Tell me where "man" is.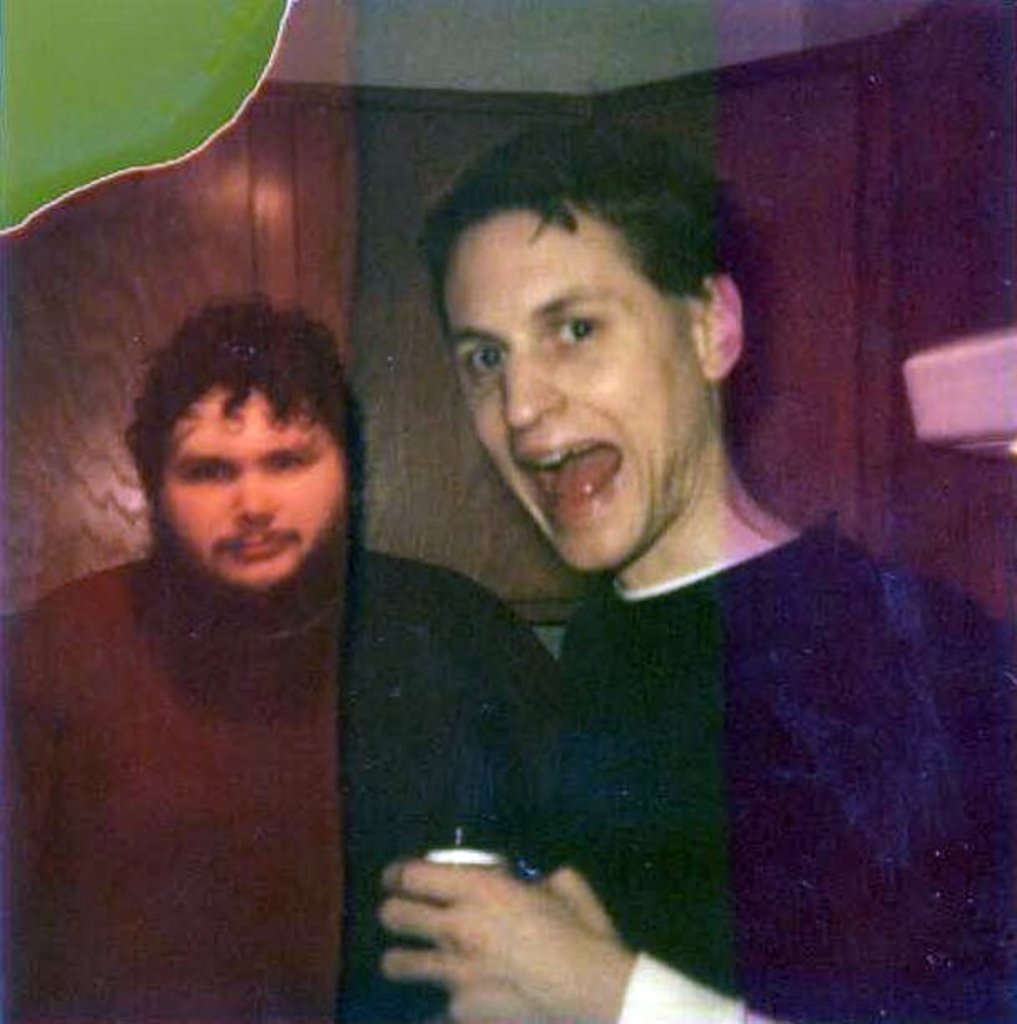
"man" is at l=0, t=289, r=564, b=1022.
